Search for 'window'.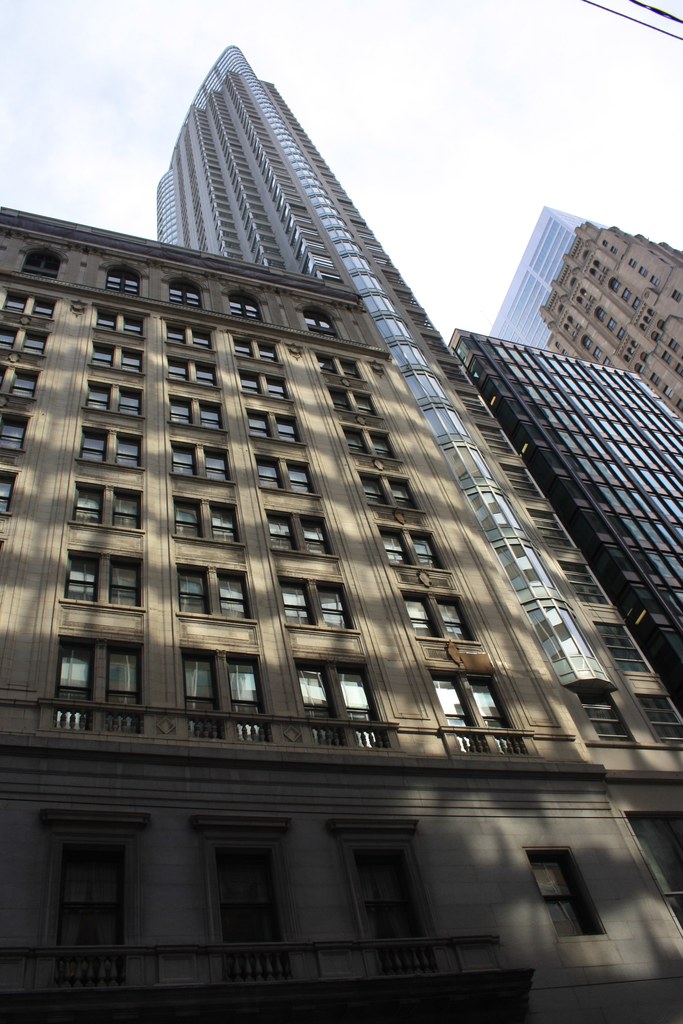
Found at (621,804,682,935).
